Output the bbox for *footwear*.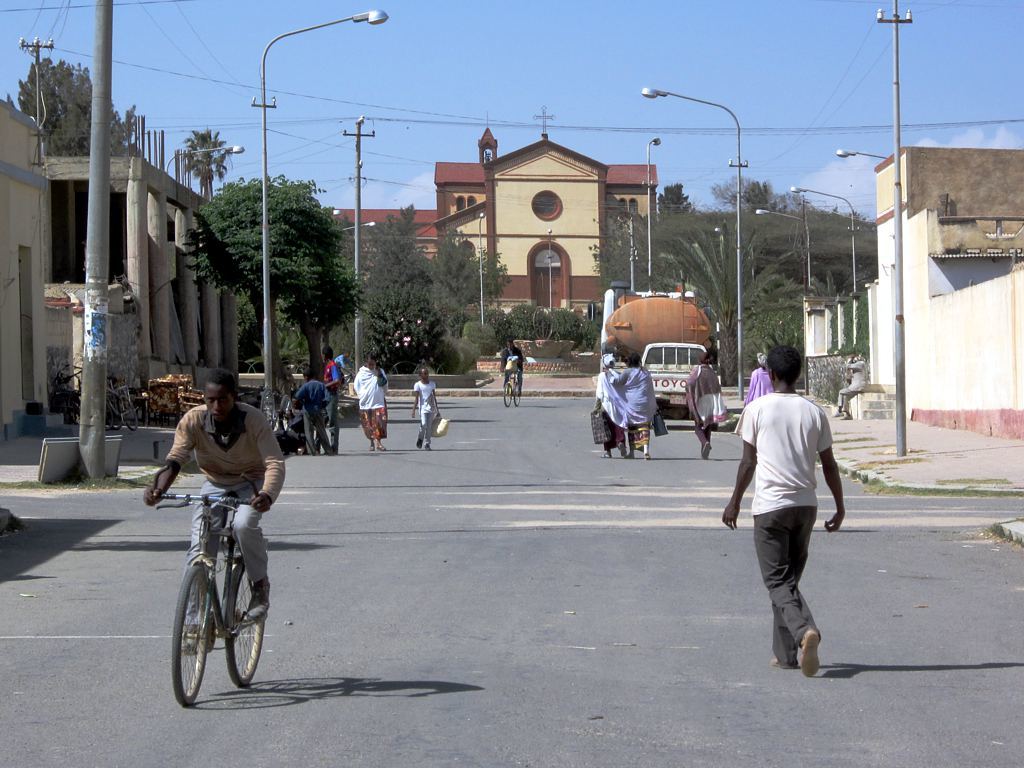
l=415, t=441, r=424, b=453.
